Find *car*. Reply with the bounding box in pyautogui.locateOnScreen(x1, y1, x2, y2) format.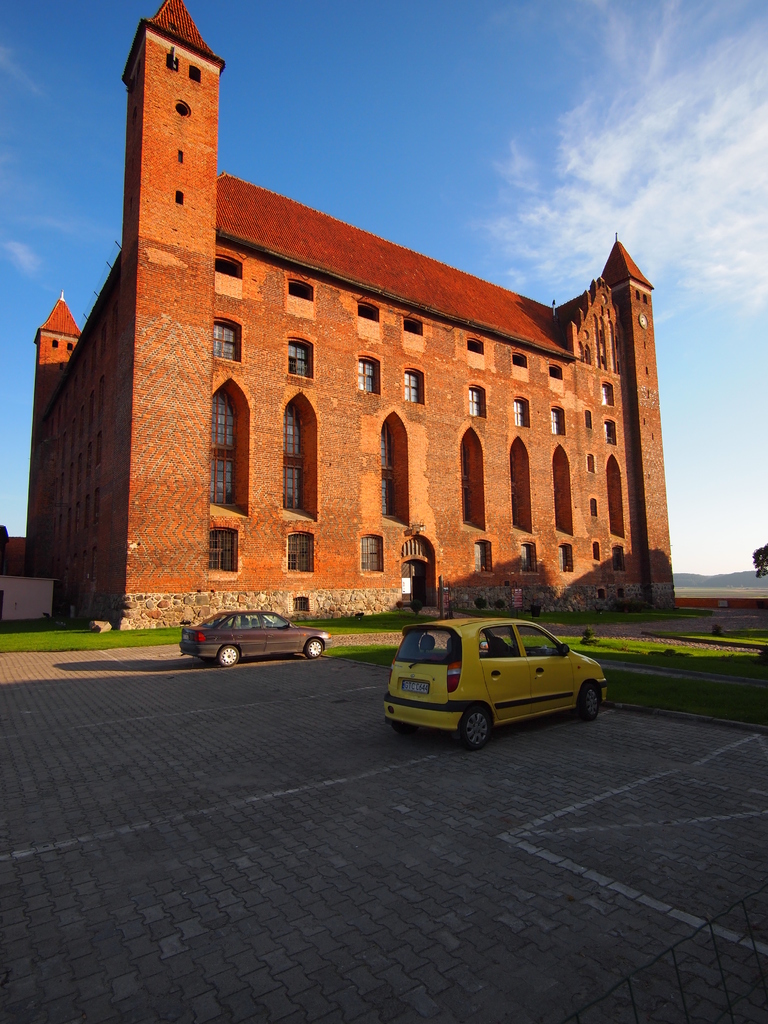
pyautogui.locateOnScreen(384, 618, 607, 750).
